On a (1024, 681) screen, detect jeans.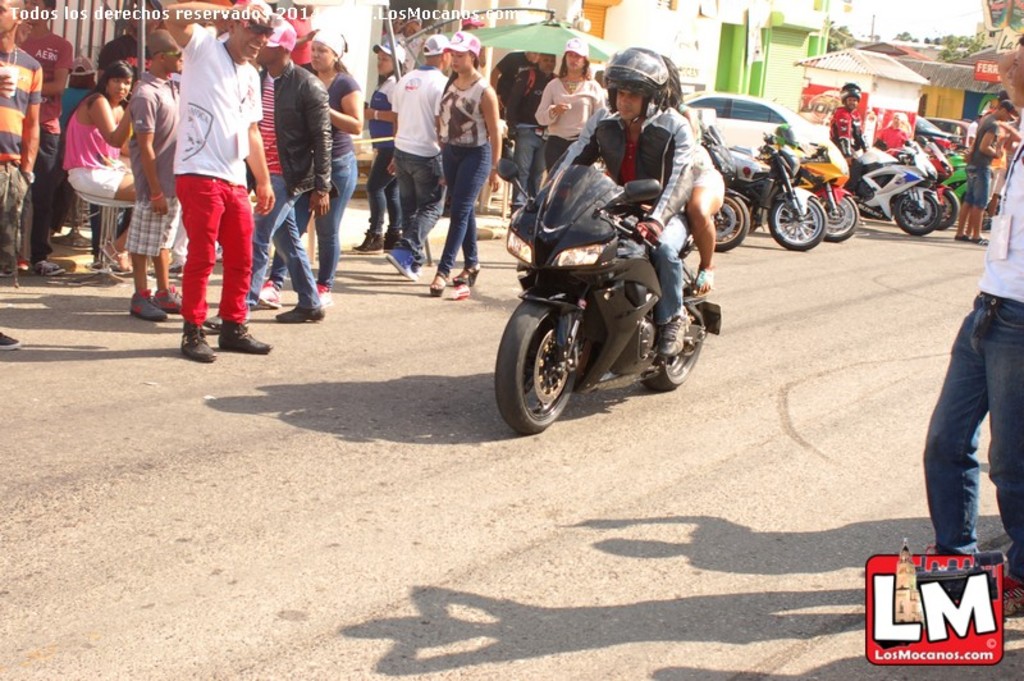
177 177 256 325.
